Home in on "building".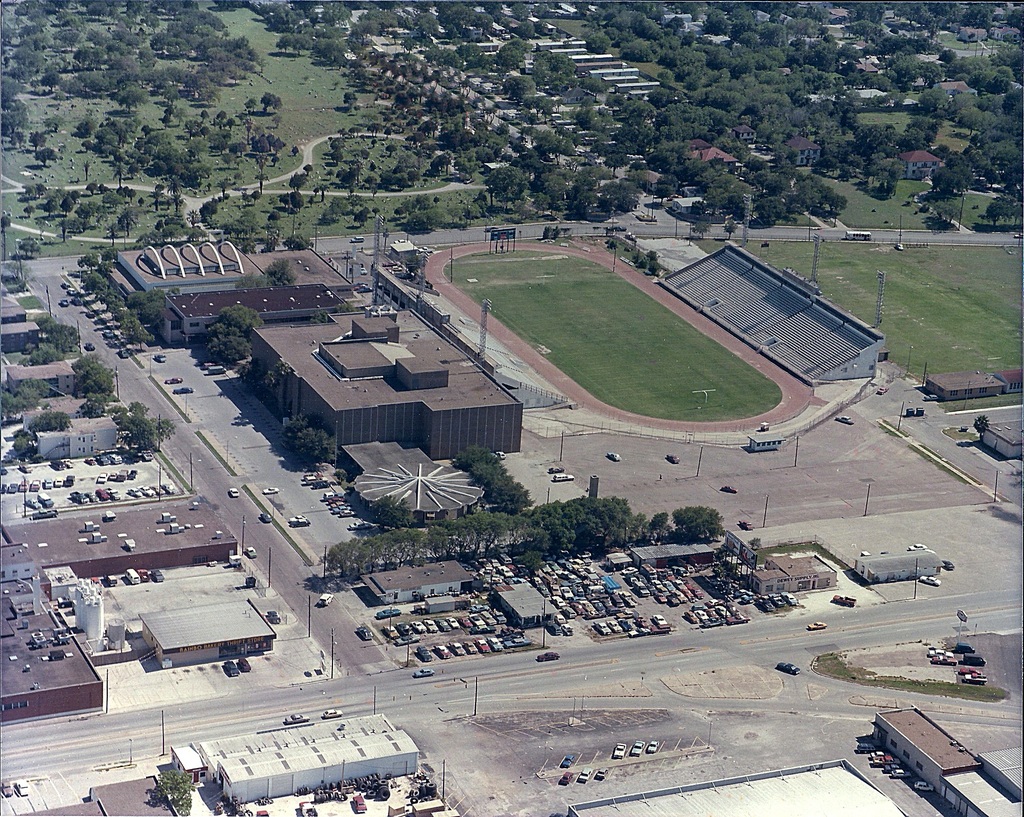
Homed in at l=858, t=542, r=938, b=583.
